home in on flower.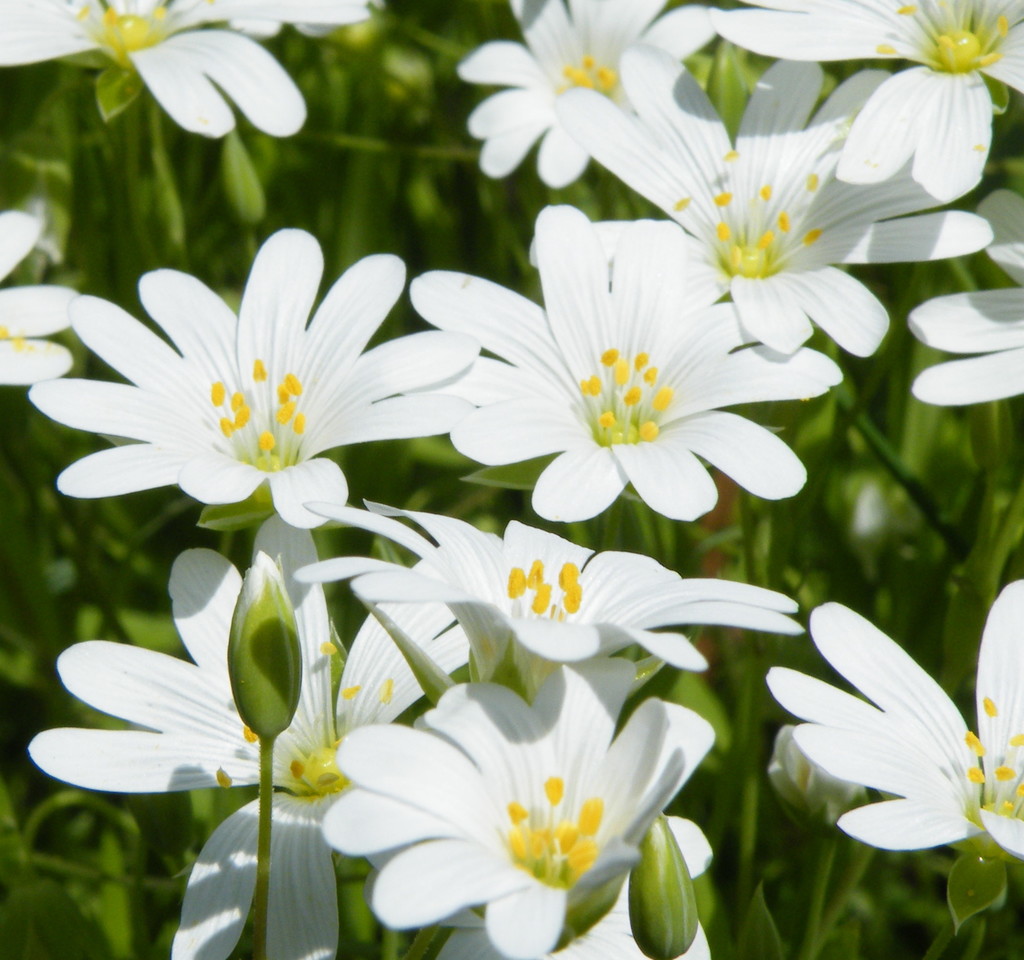
Homed in at 456/0/716/186.
